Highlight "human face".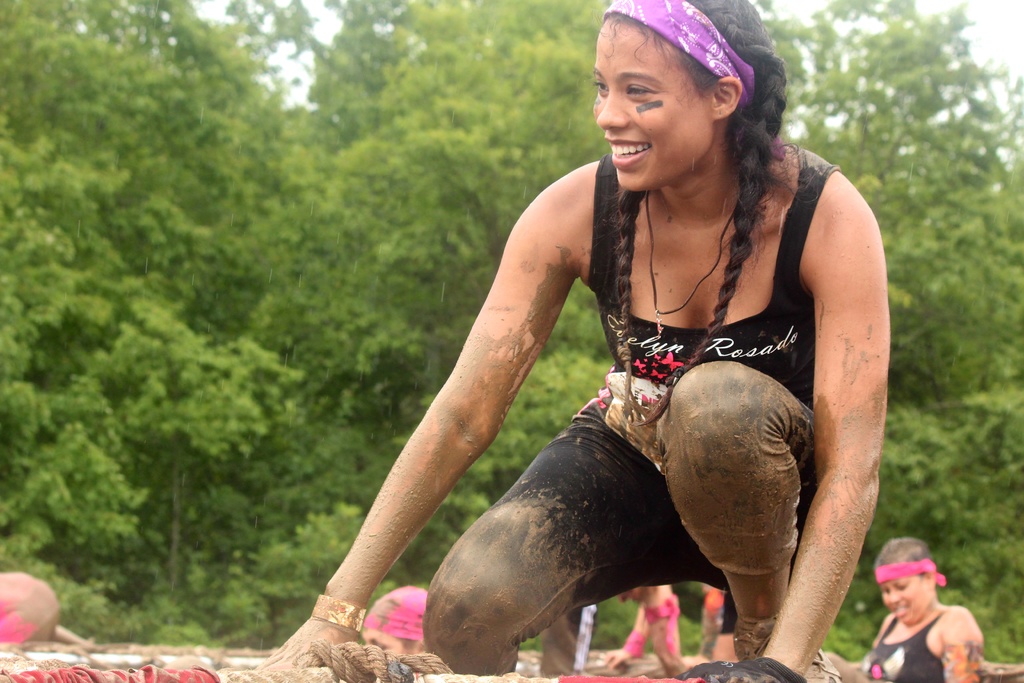
Highlighted region: bbox=(881, 580, 929, 629).
